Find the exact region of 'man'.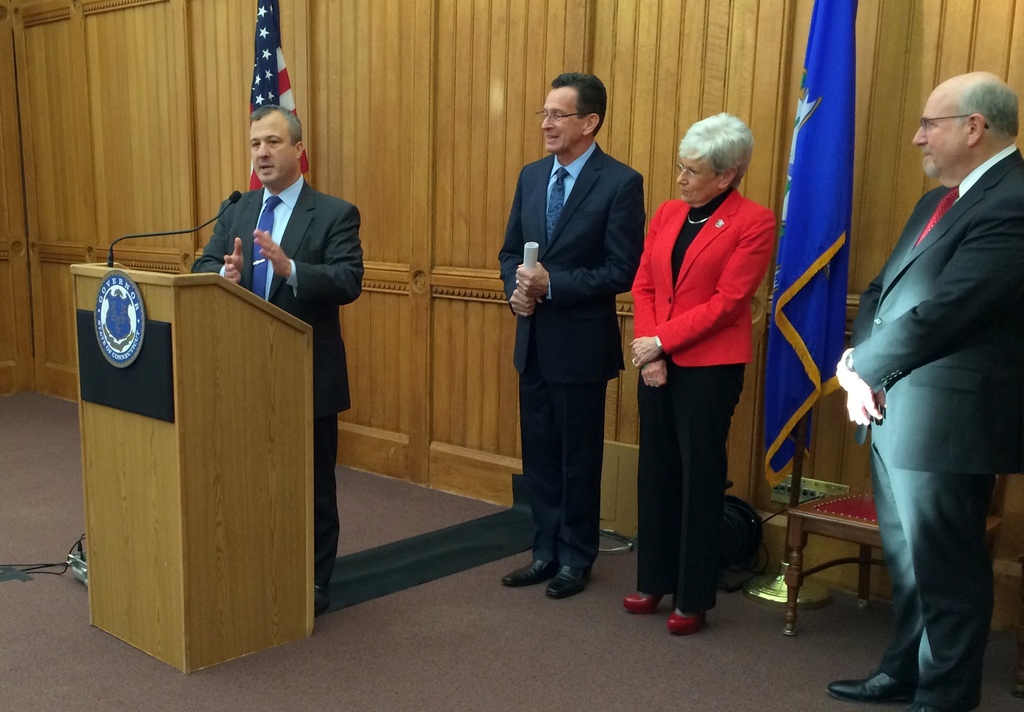
Exact region: box(191, 101, 361, 616).
